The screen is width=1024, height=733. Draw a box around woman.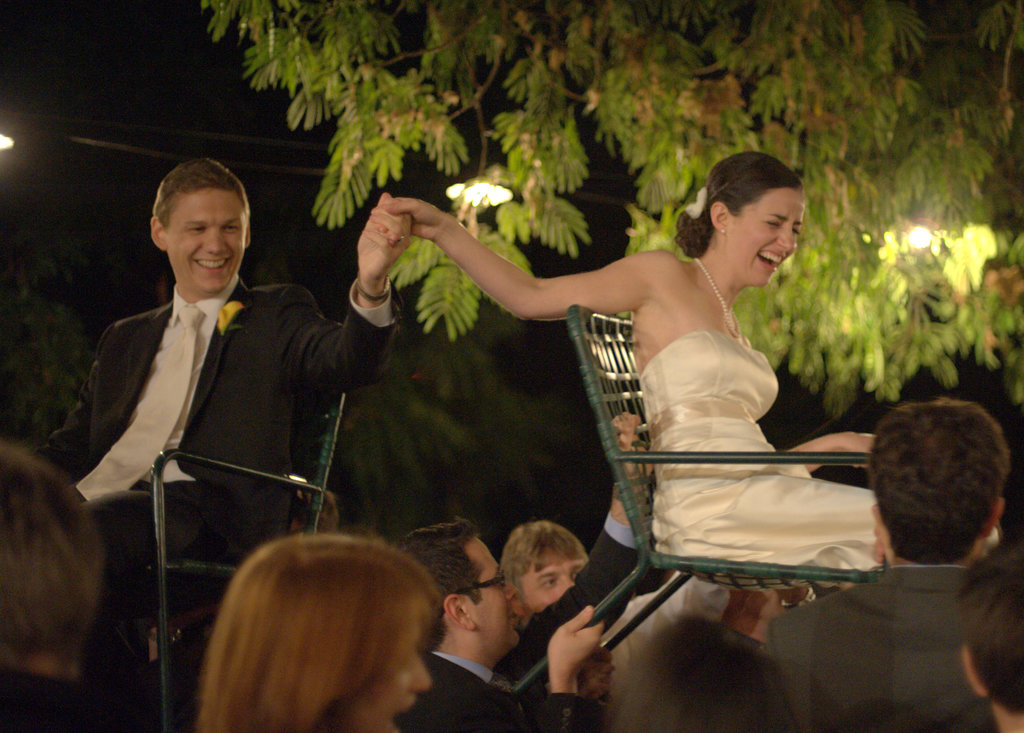
detection(199, 535, 440, 732).
